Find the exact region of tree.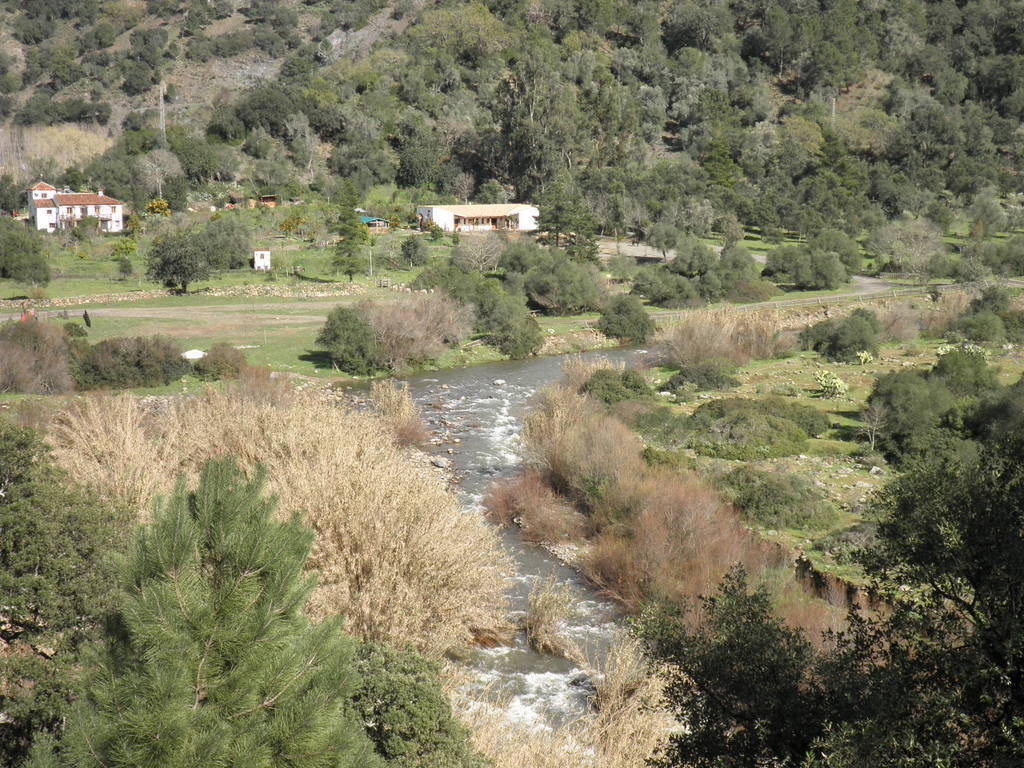
Exact region: locate(253, 23, 287, 60).
